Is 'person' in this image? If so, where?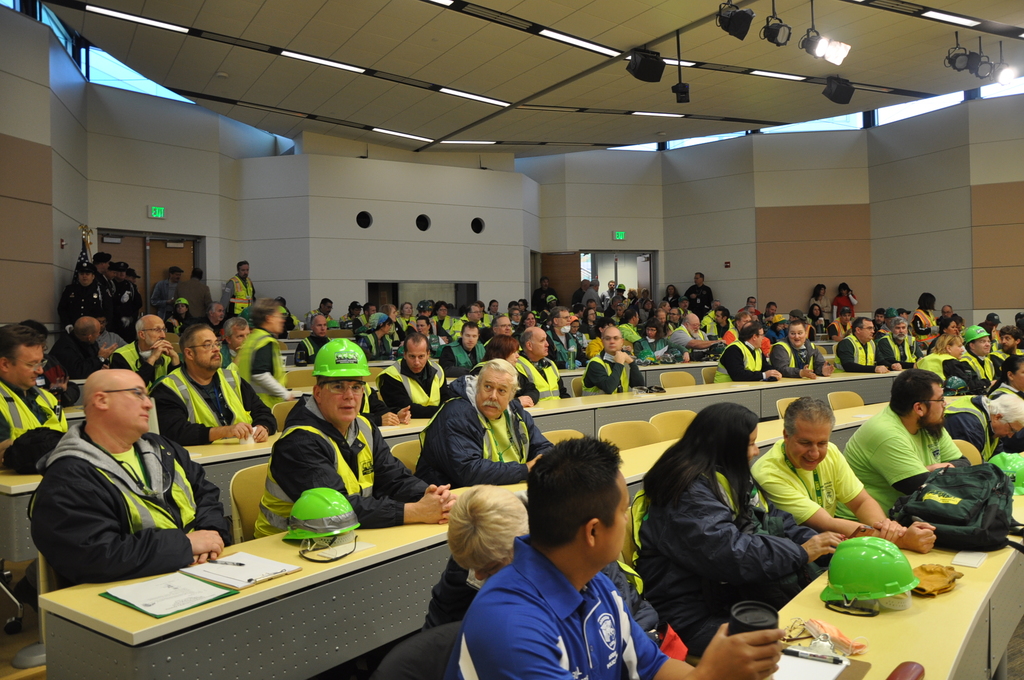
Yes, at detection(590, 318, 618, 353).
